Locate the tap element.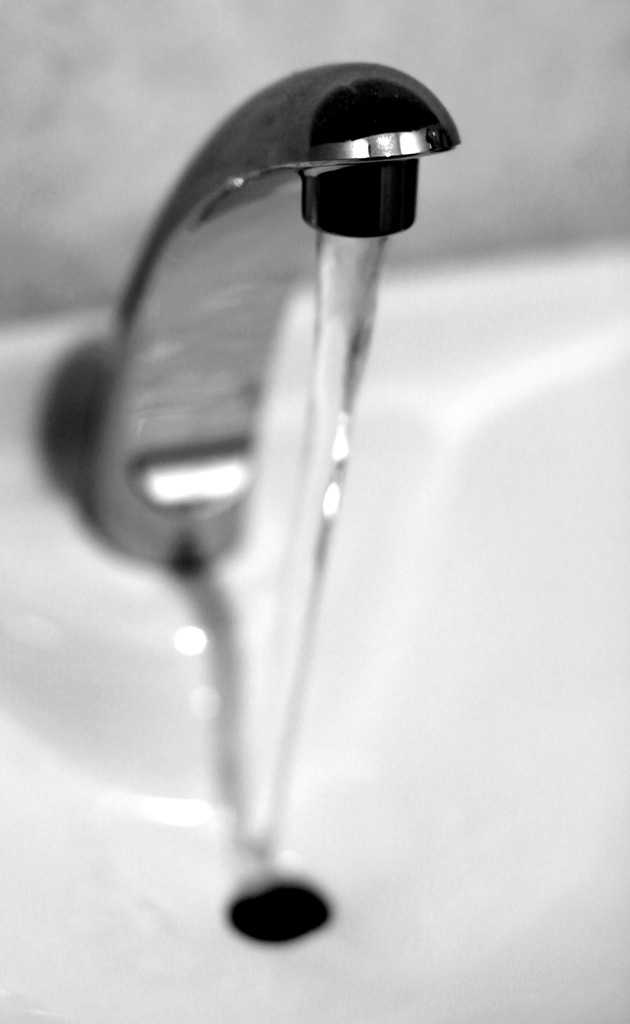
Element bbox: l=68, t=60, r=470, b=574.
